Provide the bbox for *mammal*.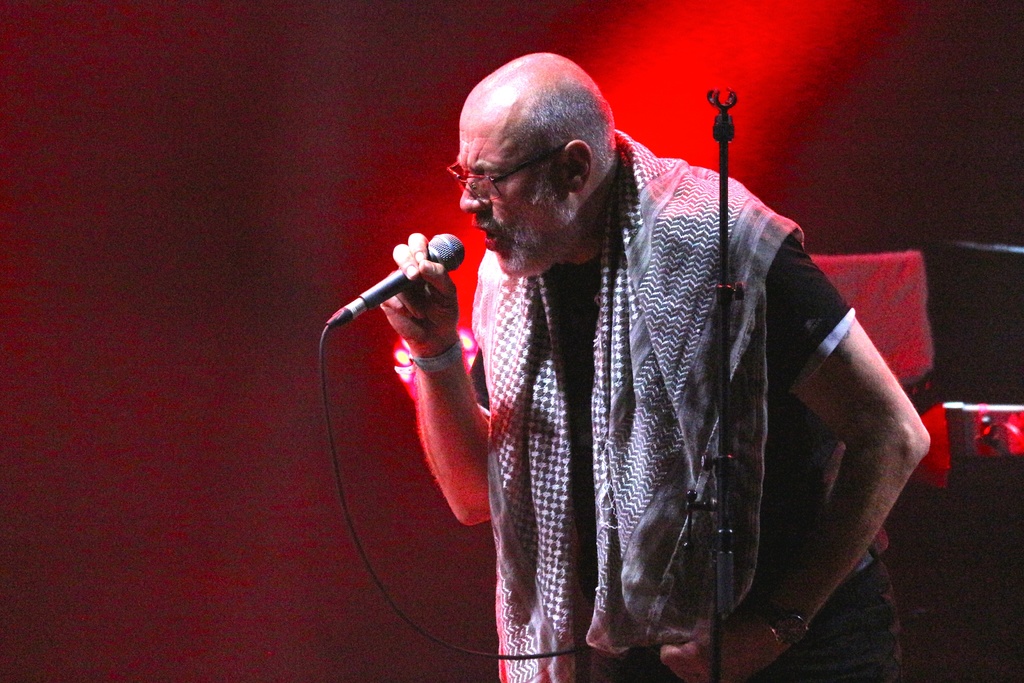
detection(351, 108, 851, 613).
